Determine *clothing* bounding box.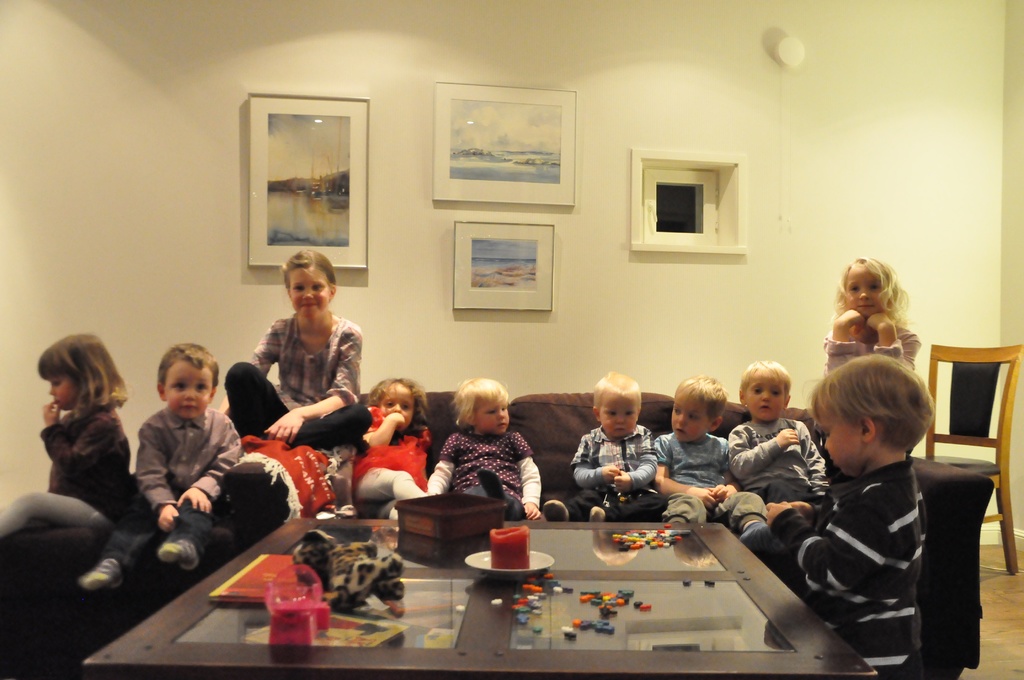
Determined: box=[771, 457, 929, 679].
